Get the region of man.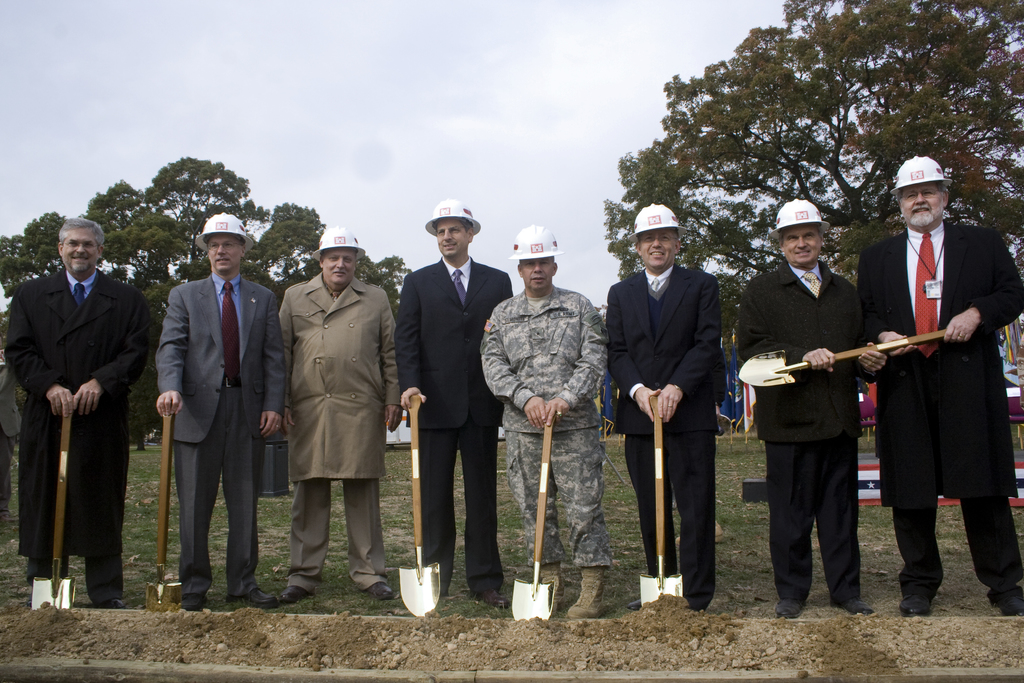
Rect(0, 212, 161, 610).
